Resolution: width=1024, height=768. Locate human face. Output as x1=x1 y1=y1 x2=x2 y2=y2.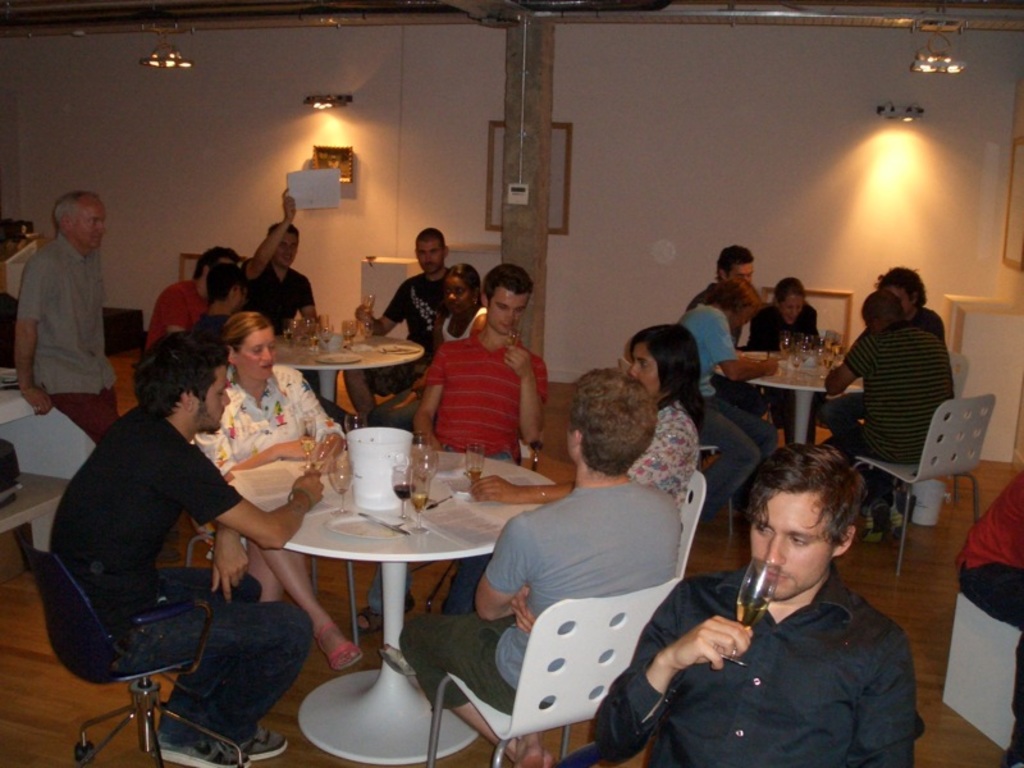
x1=74 y1=193 x2=105 y2=250.
